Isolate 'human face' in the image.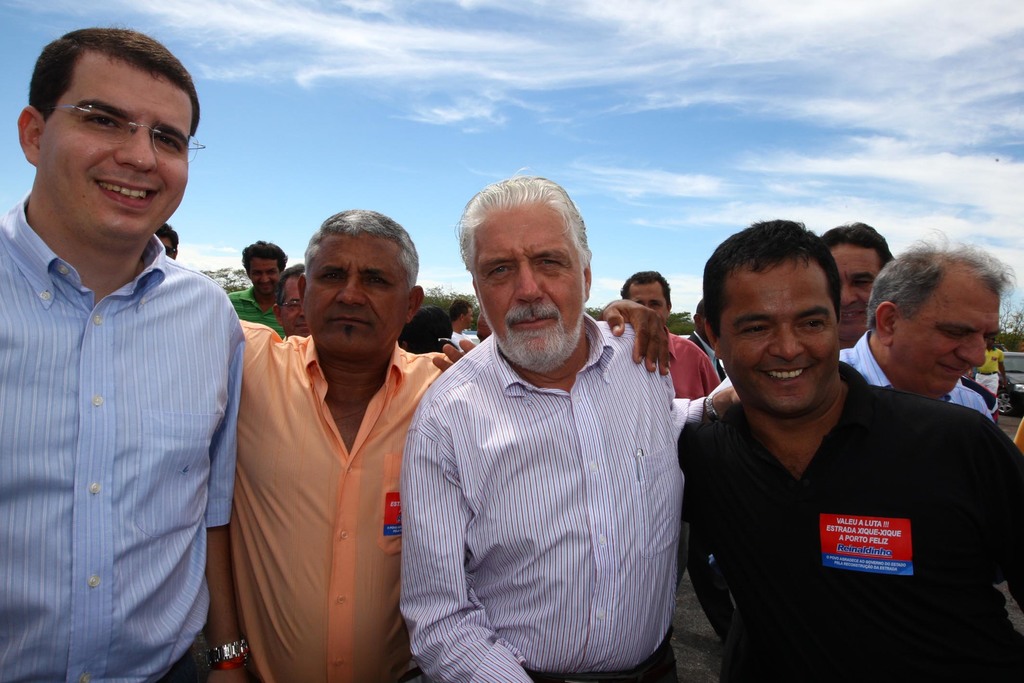
Isolated region: [828, 247, 884, 342].
